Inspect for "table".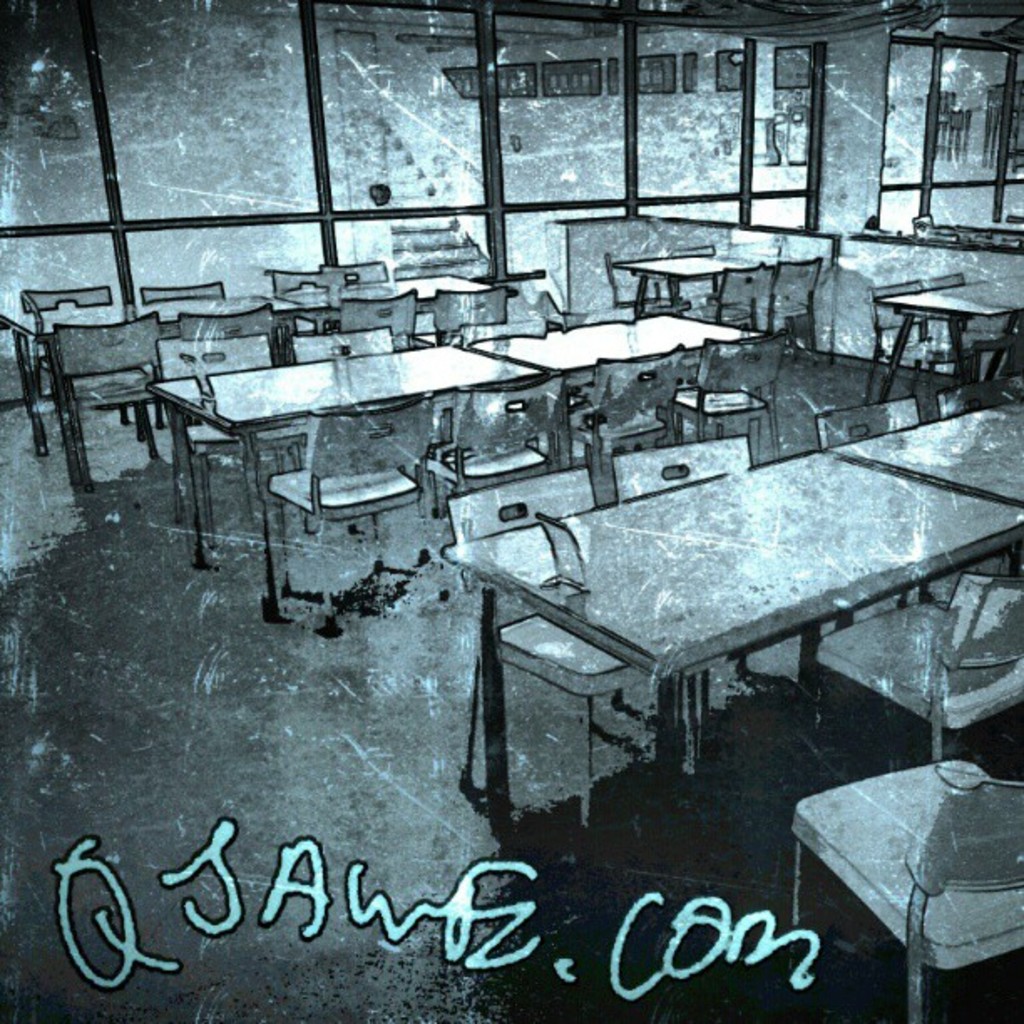
Inspection: locate(37, 273, 500, 480).
